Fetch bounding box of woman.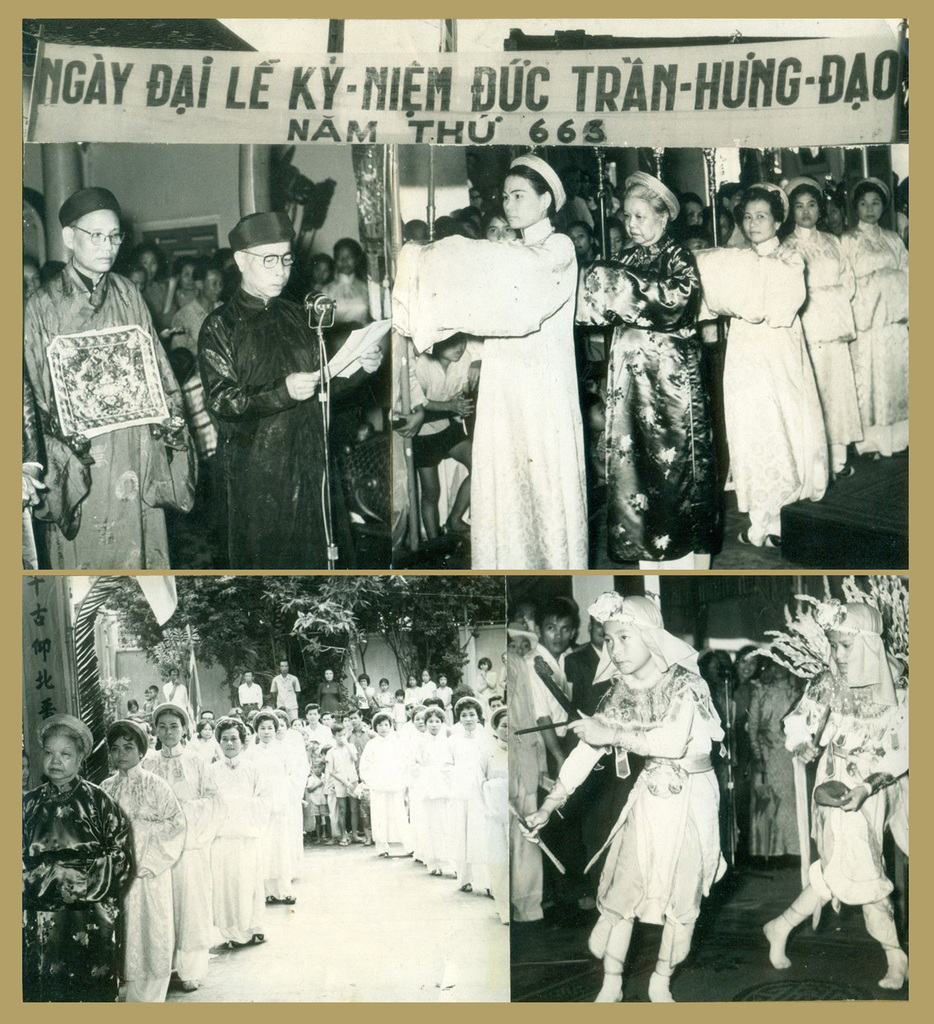
Bbox: [x1=694, y1=184, x2=835, y2=545].
